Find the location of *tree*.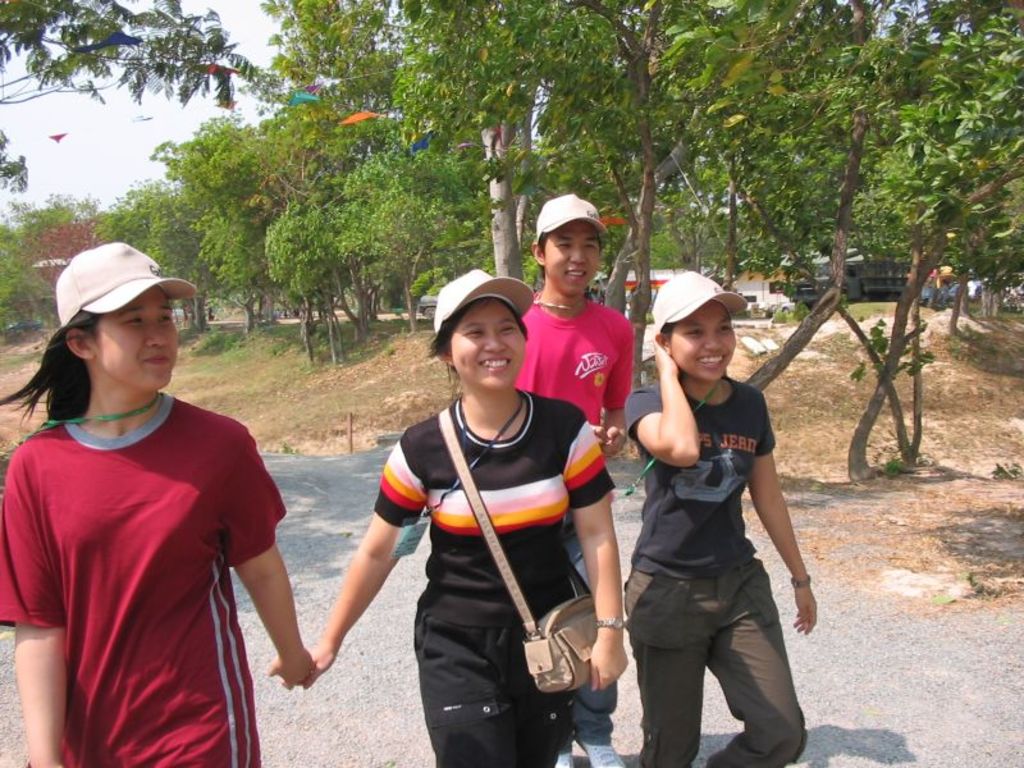
Location: [138,91,321,339].
